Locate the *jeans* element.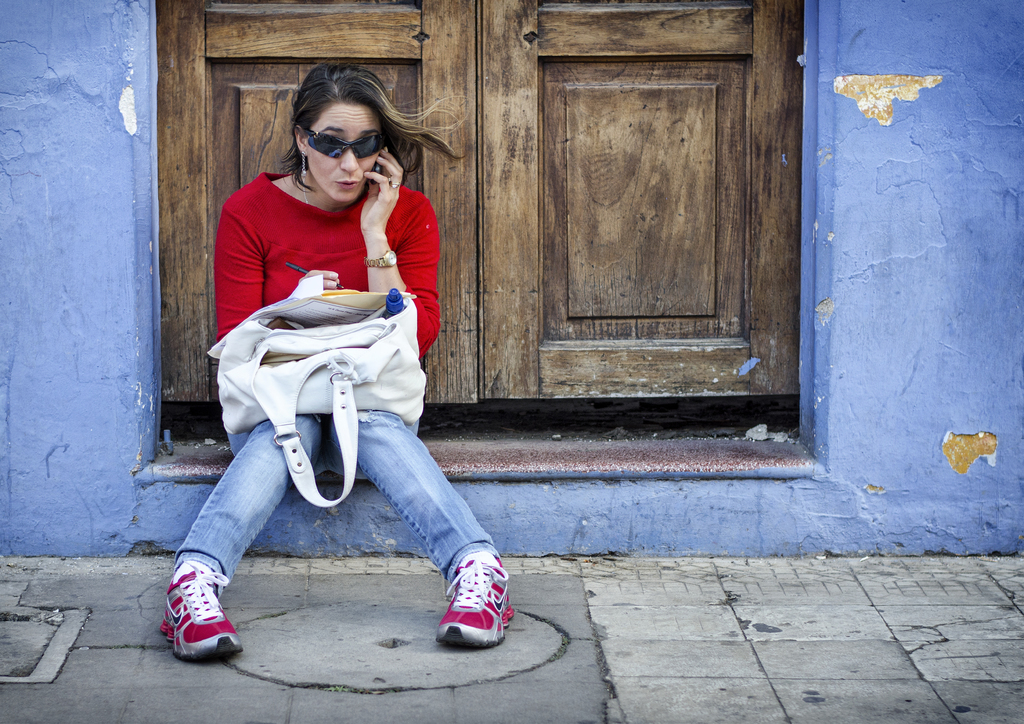
Element bbox: pyautogui.locateOnScreen(171, 415, 500, 600).
